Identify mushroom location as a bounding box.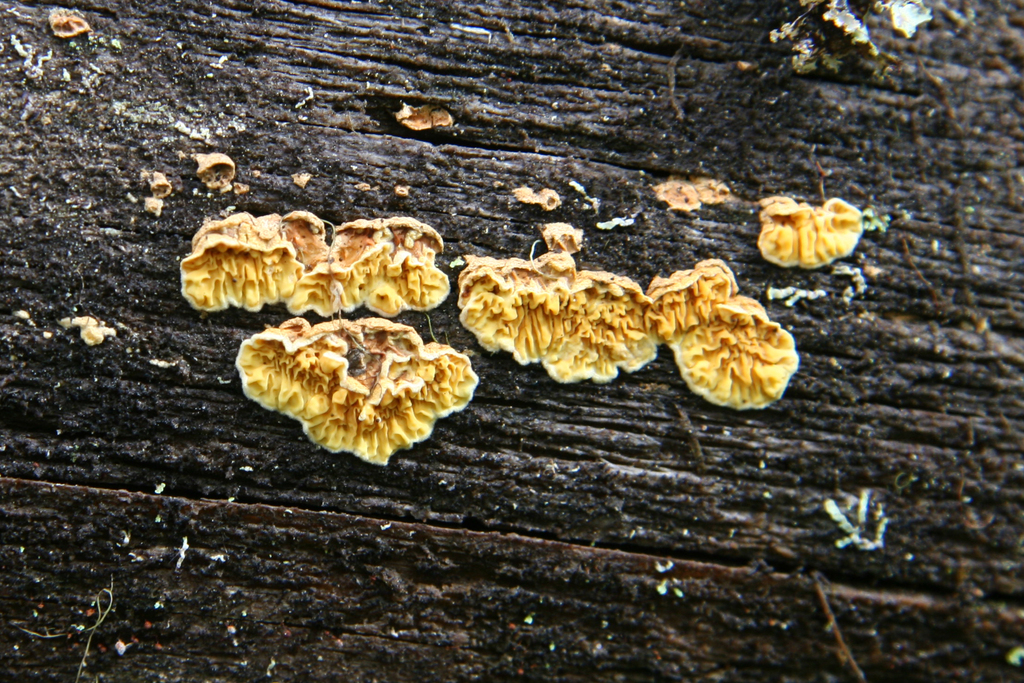
box=[191, 154, 237, 185].
